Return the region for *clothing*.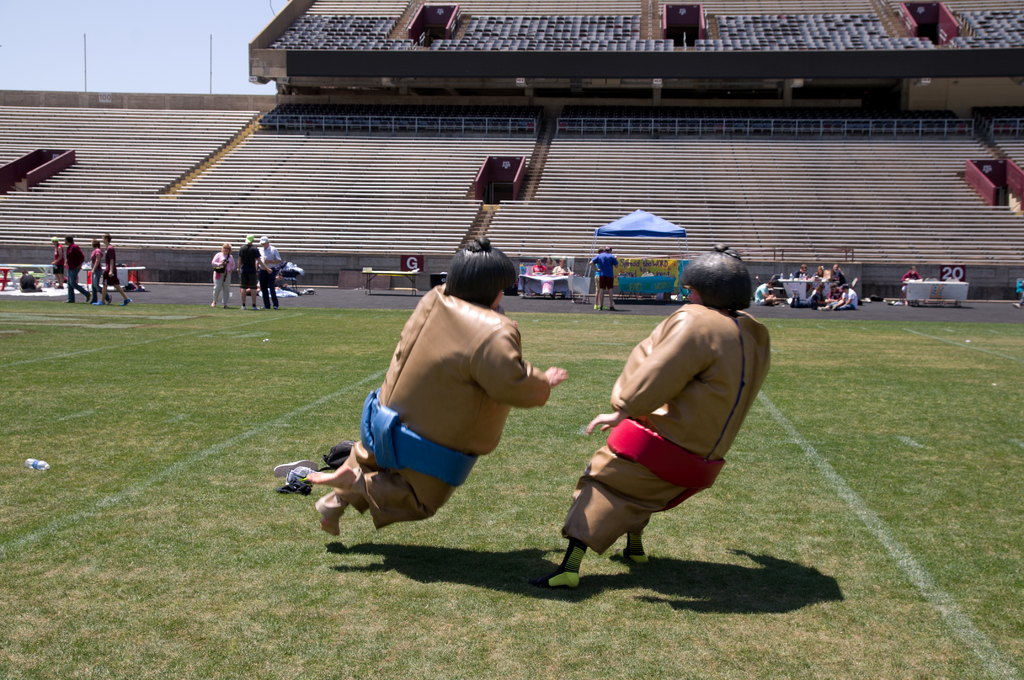
[237,243,260,289].
